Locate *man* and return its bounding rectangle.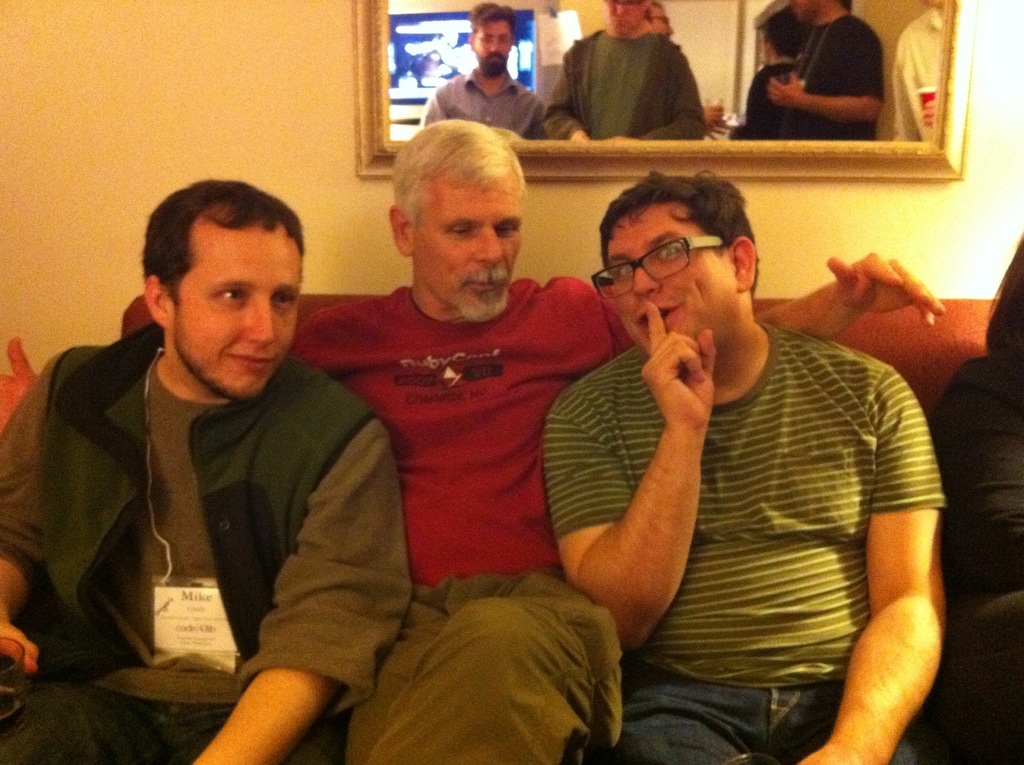
bbox(641, 1, 726, 145).
